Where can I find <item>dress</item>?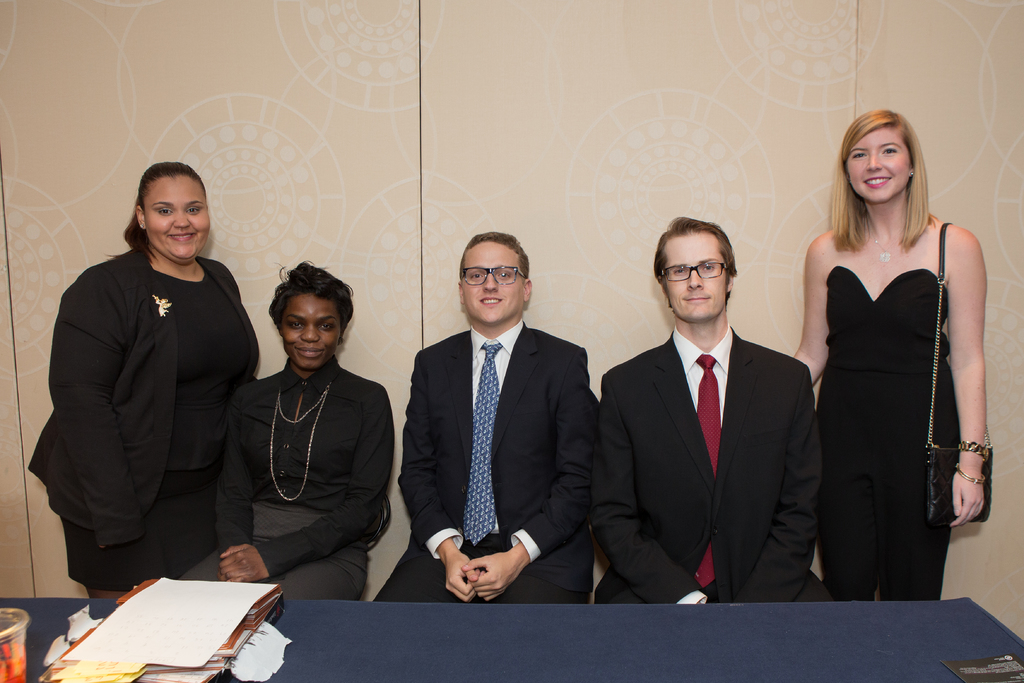
You can find it at select_region(819, 267, 960, 604).
